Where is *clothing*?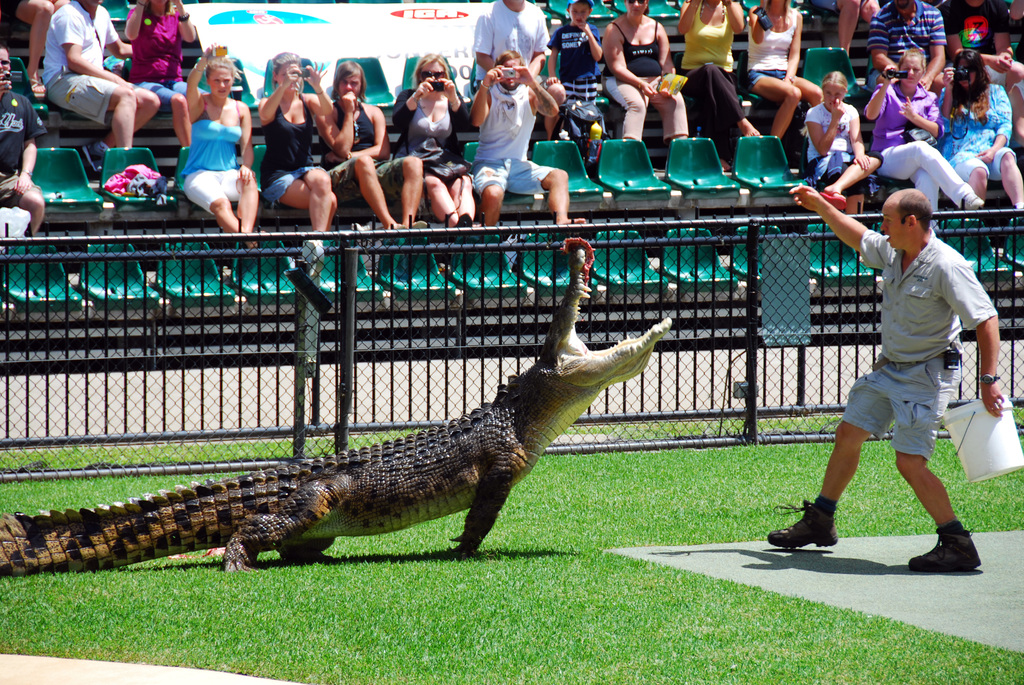
region(124, 5, 192, 110).
